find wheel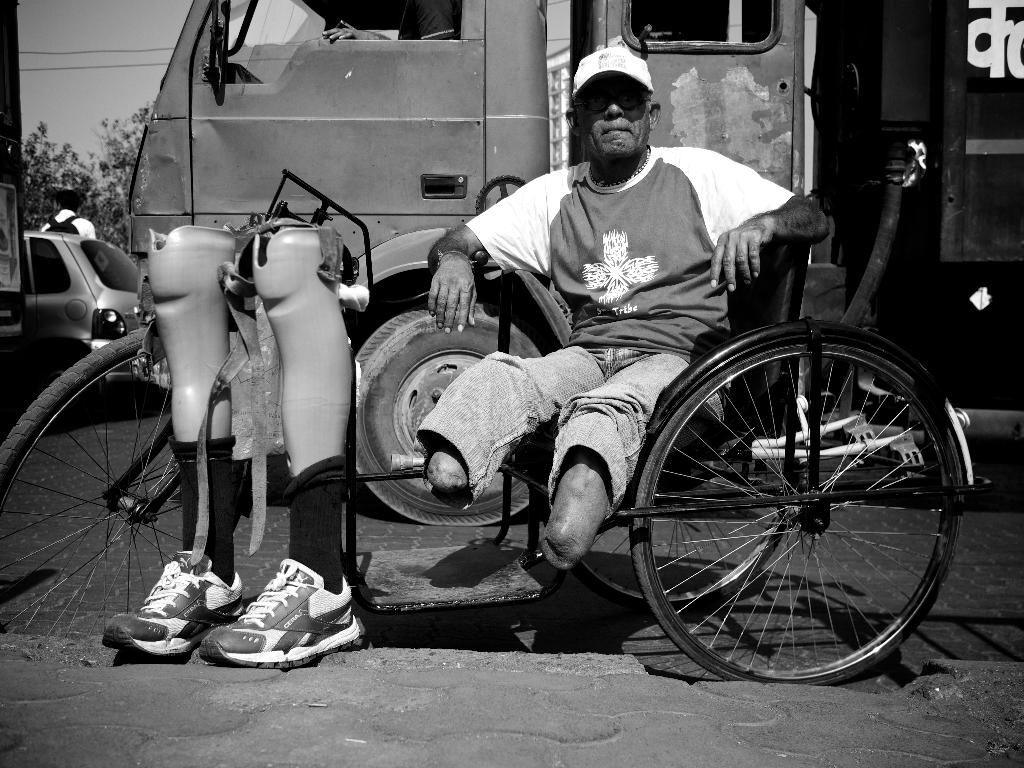
<bbox>0, 330, 250, 639</bbox>
